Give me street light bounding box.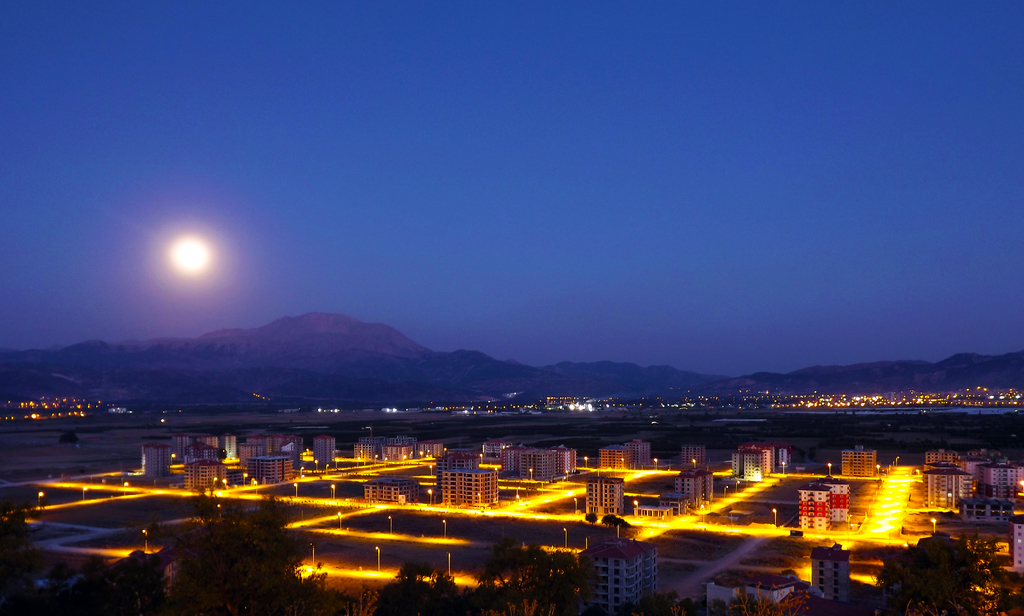
(425,487,433,507).
